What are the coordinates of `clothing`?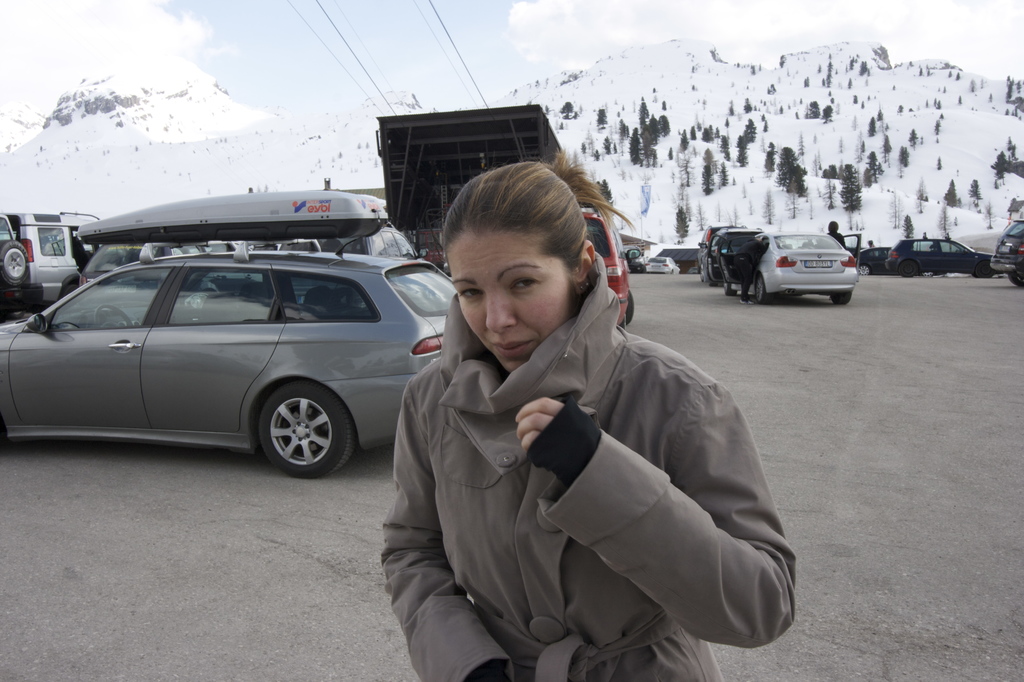
pyautogui.locateOnScreen(384, 256, 800, 681).
